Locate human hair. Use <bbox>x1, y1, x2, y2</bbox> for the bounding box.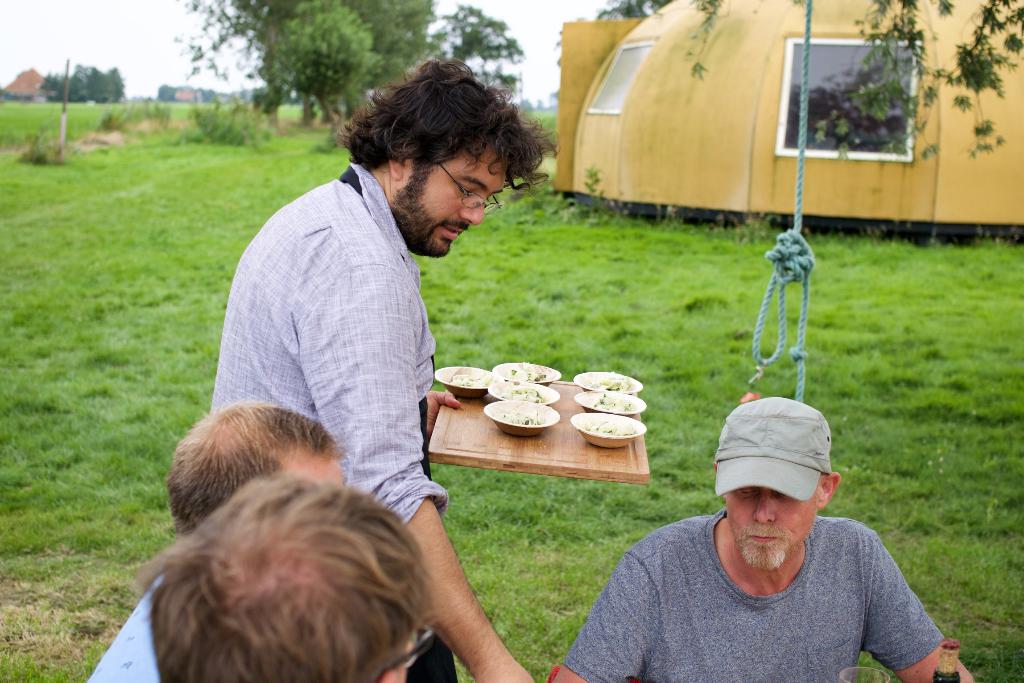
<bbox>334, 55, 561, 193</bbox>.
